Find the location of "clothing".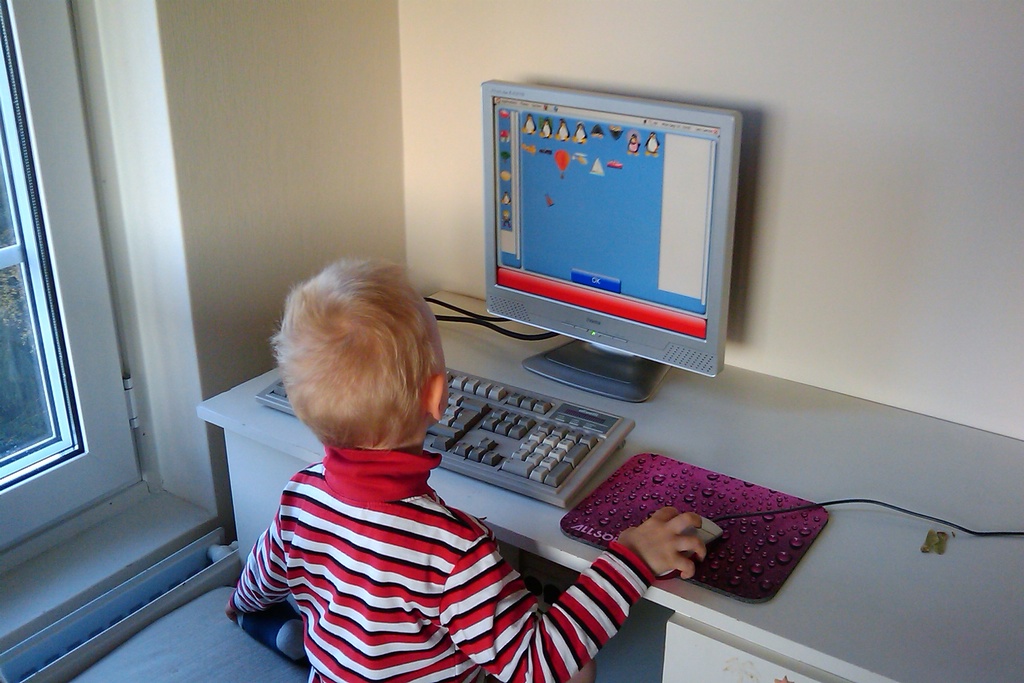
Location: box(209, 394, 623, 682).
